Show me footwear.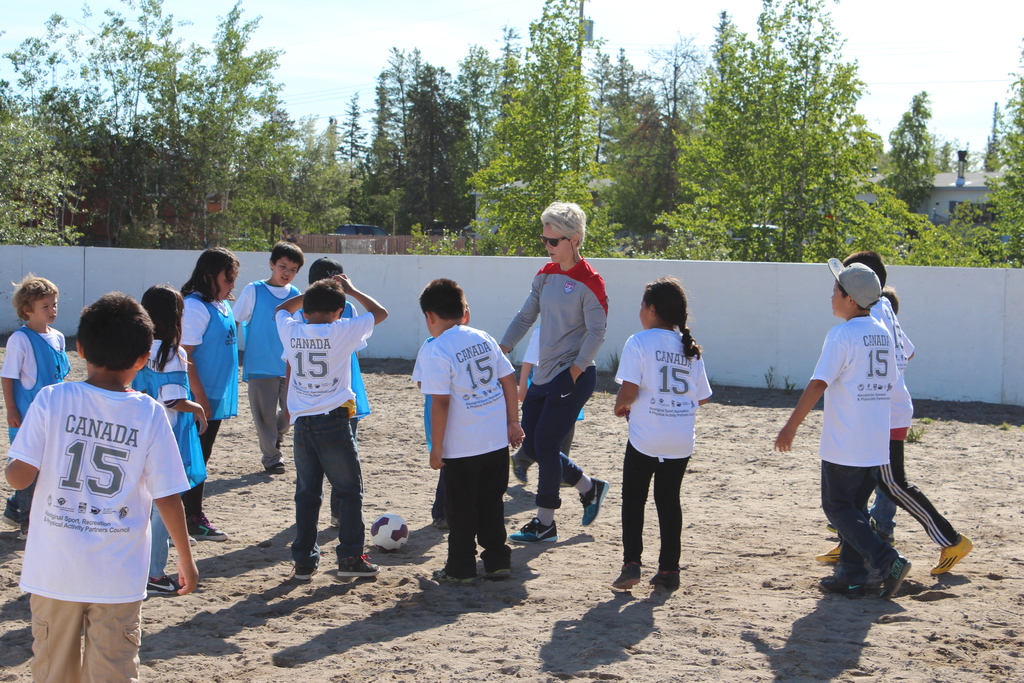
footwear is here: 294, 557, 319, 577.
